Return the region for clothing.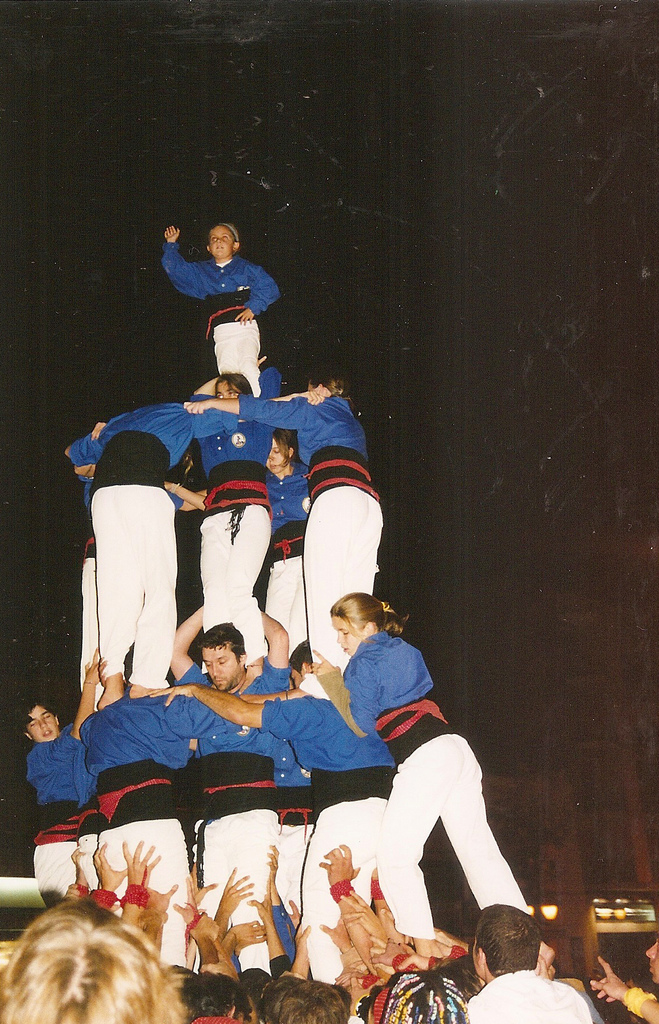
select_region(170, 657, 301, 972).
